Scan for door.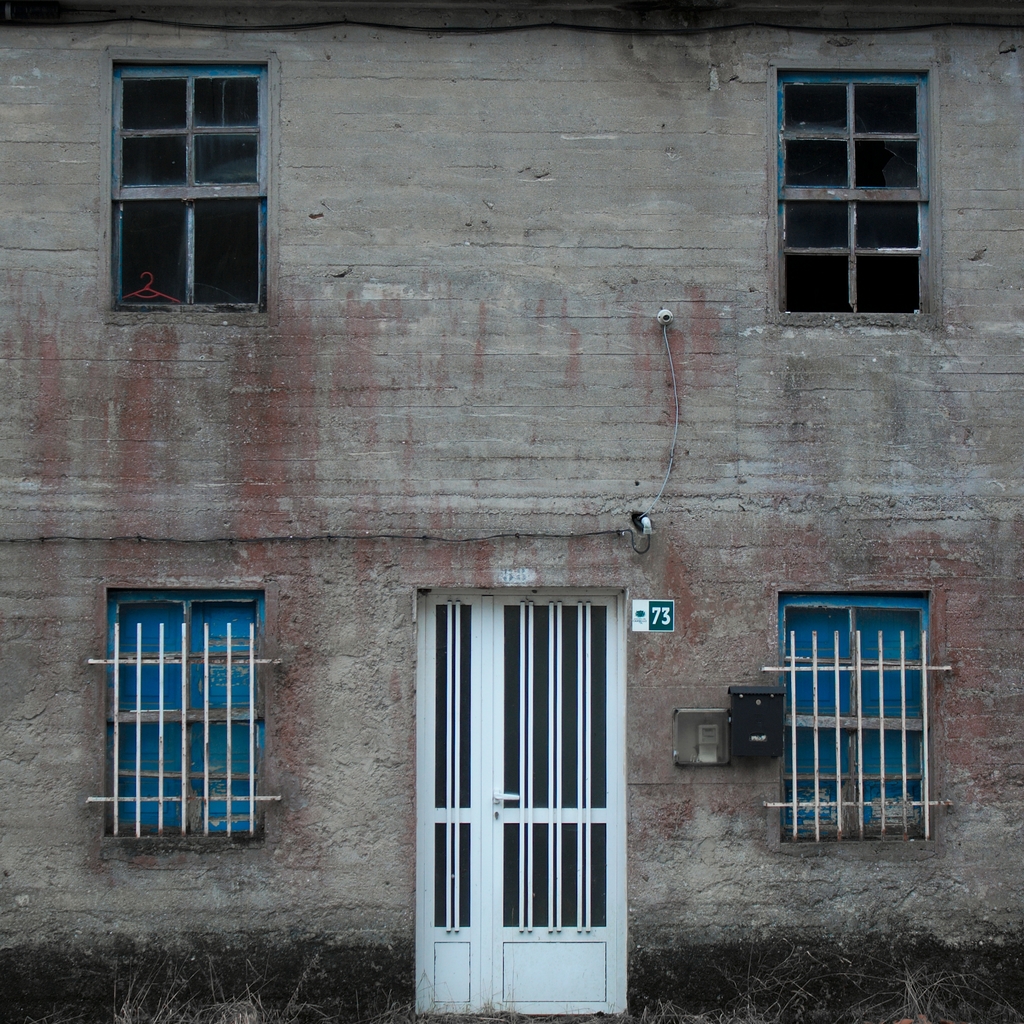
Scan result: l=404, t=569, r=643, b=1009.
